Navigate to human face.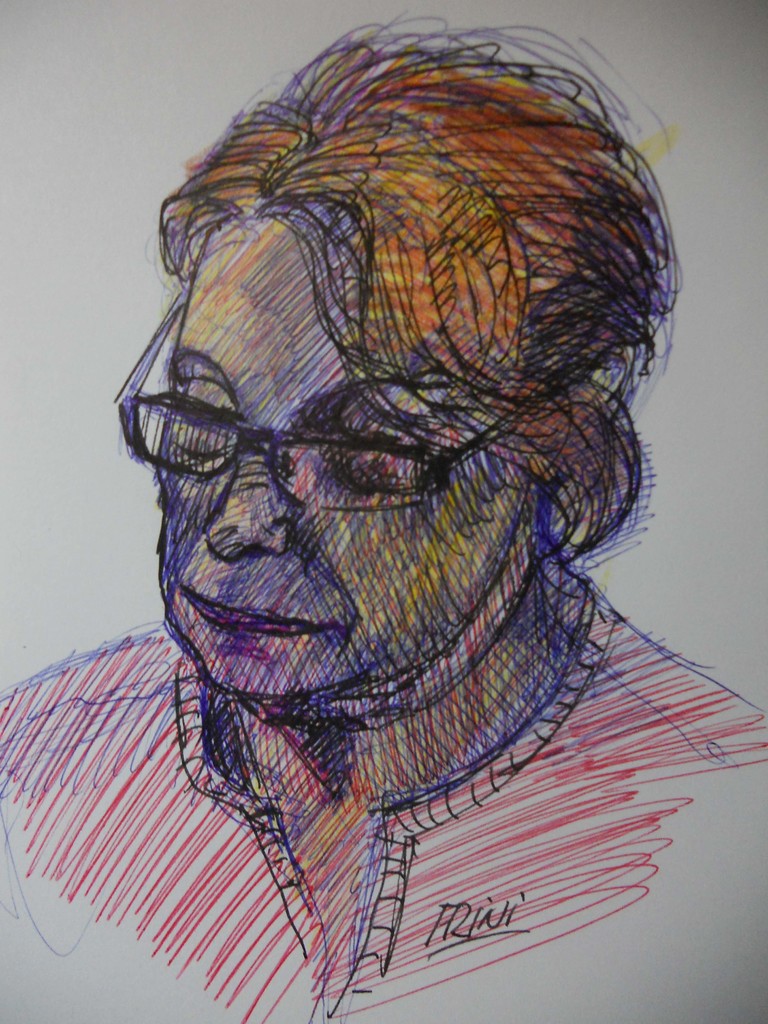
Navigation target: left=154, top=212, right=544, bottom=707.
